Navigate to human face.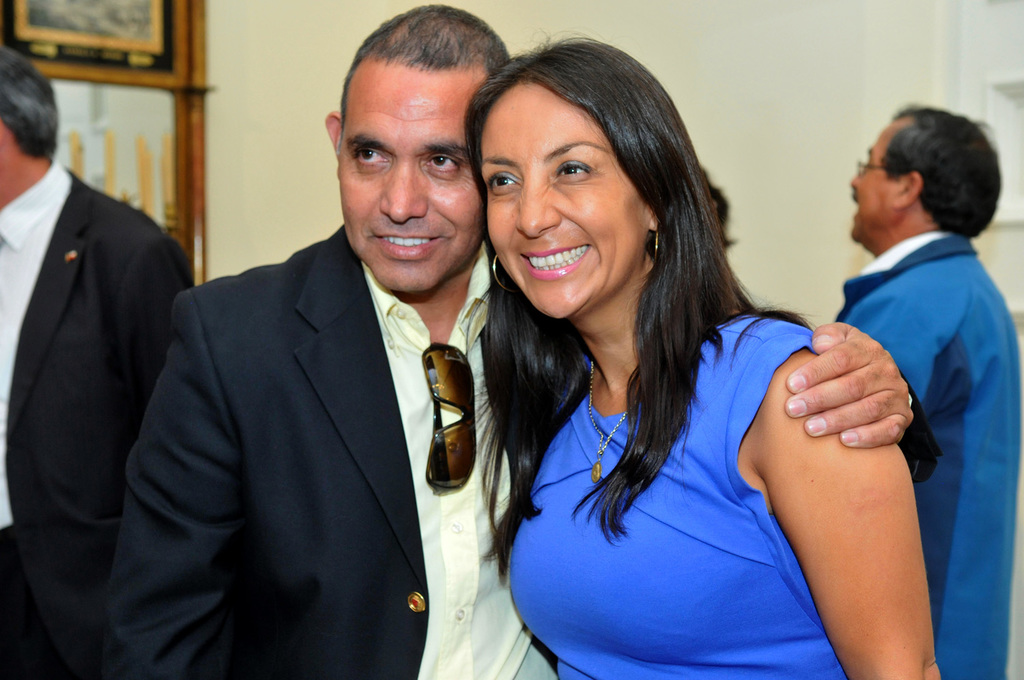
Navigation target: left=337, top=60, right=485, bottom=302.
